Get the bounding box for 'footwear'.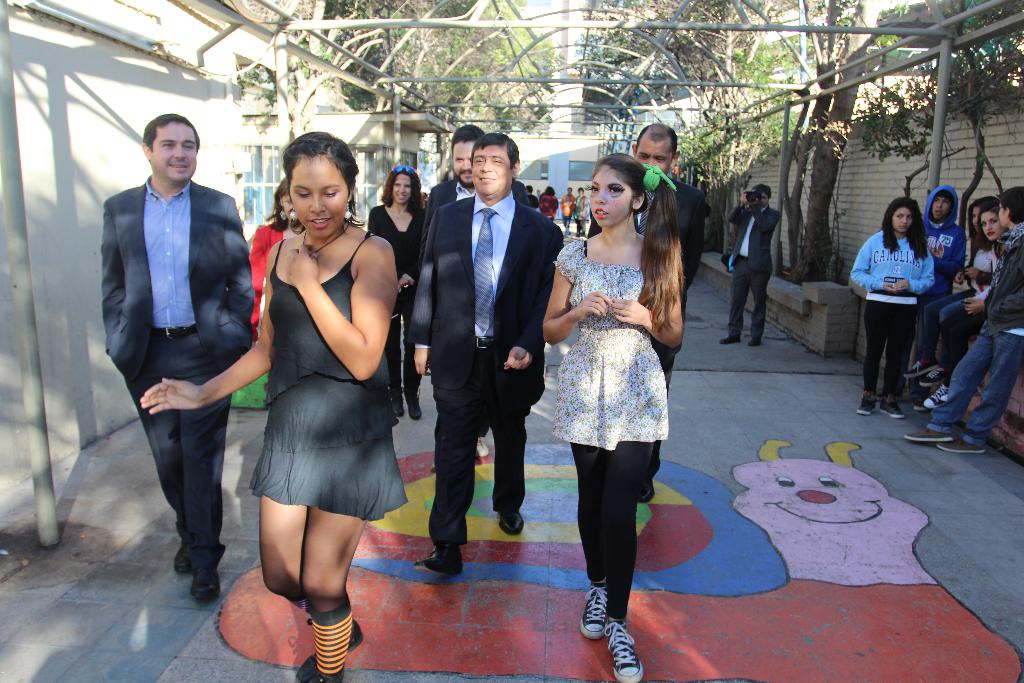
BBox(405, 395, 424, 422).
